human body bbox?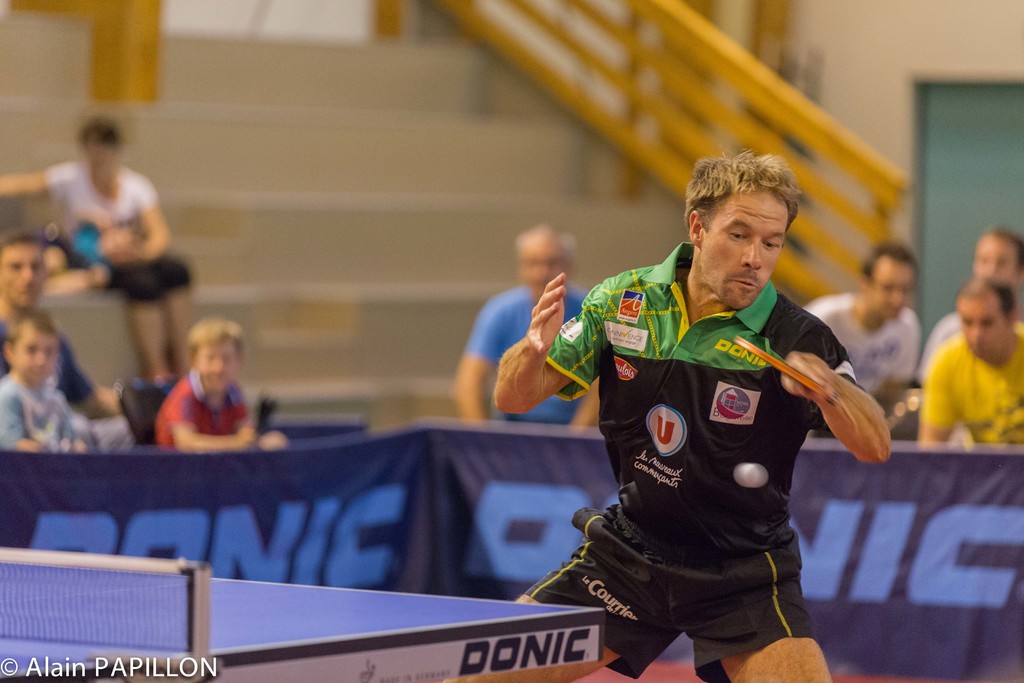
(x1=927, y1=225, x2=1023, y2=364)
